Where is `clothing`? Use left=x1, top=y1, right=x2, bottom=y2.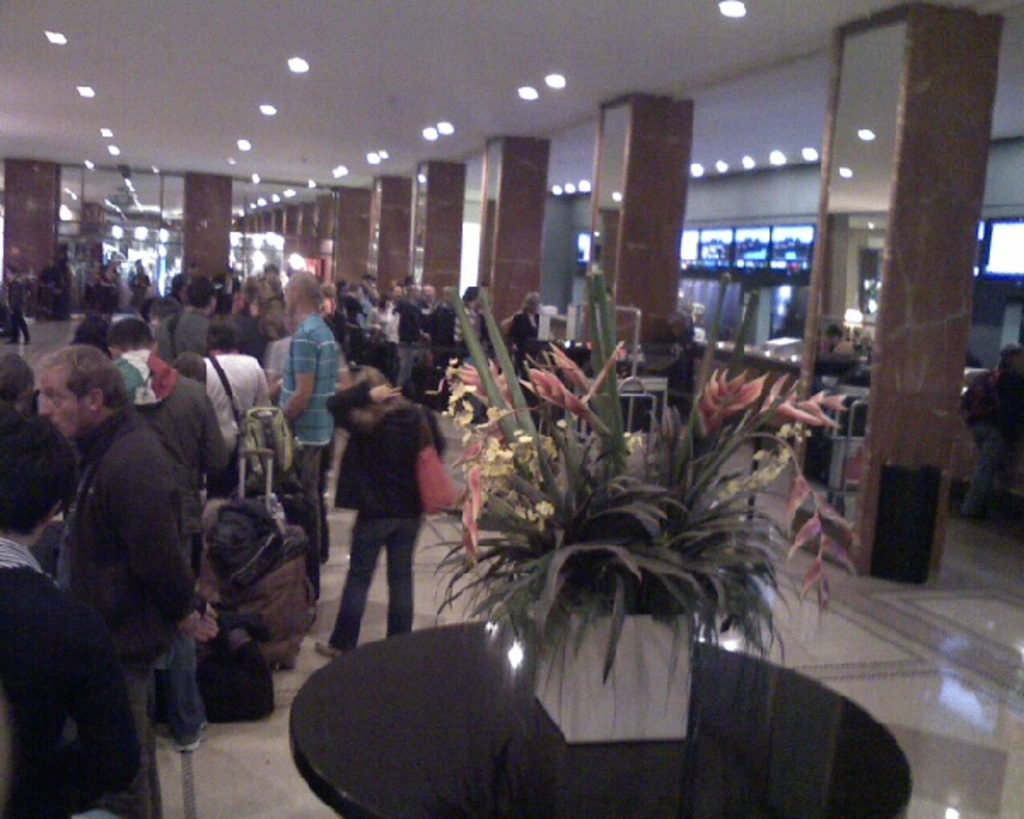
left=186, top=270, right=217, bottom=314.
